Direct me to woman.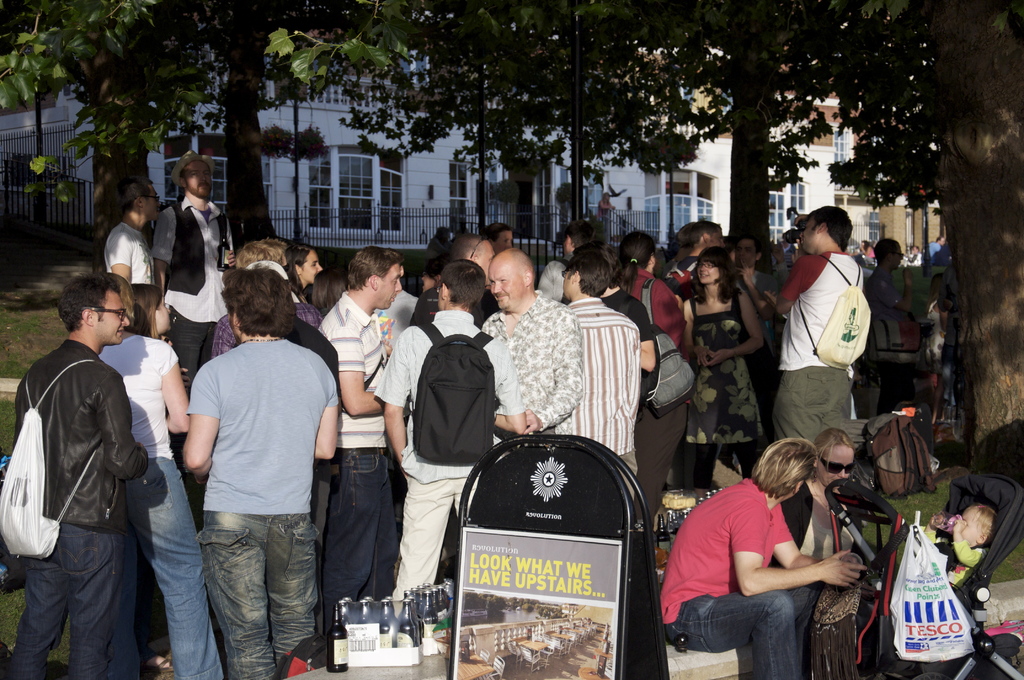
Direction: Rect(782, 424, 876, 565).
